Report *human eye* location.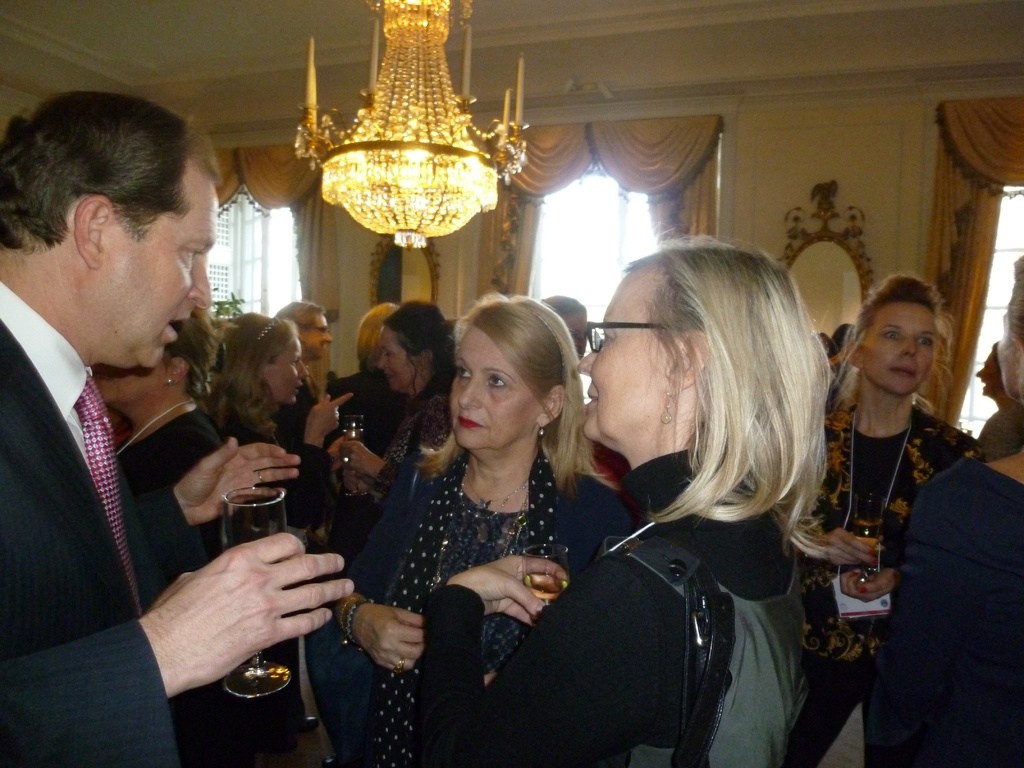
Report: (453,364,473,383).
